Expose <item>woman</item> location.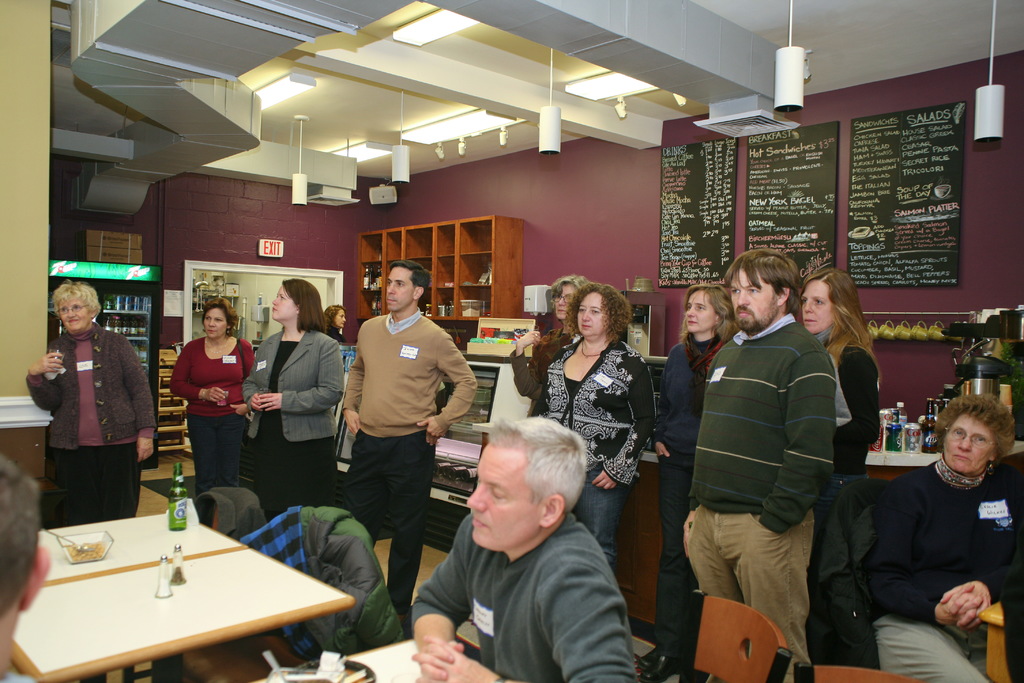
Exposed at x1=509 y1=273 x2=589 y2=420.
